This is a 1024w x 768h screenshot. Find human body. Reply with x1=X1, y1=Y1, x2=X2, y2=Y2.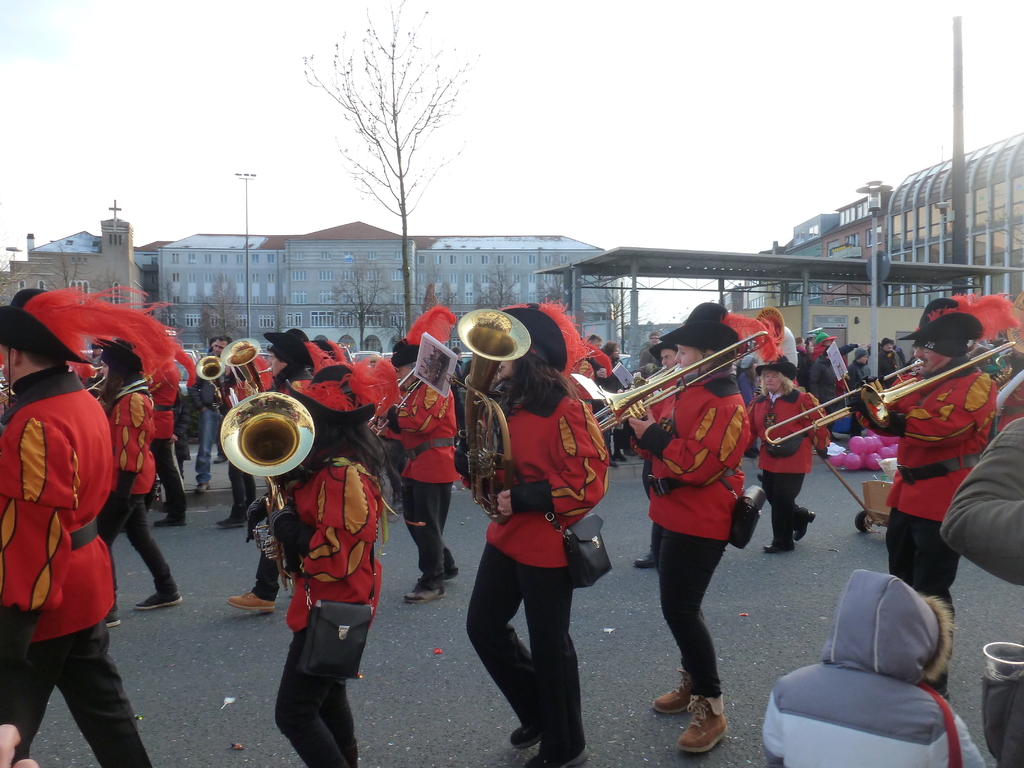
x1=459, y1=310, x2=624, y2=749.
